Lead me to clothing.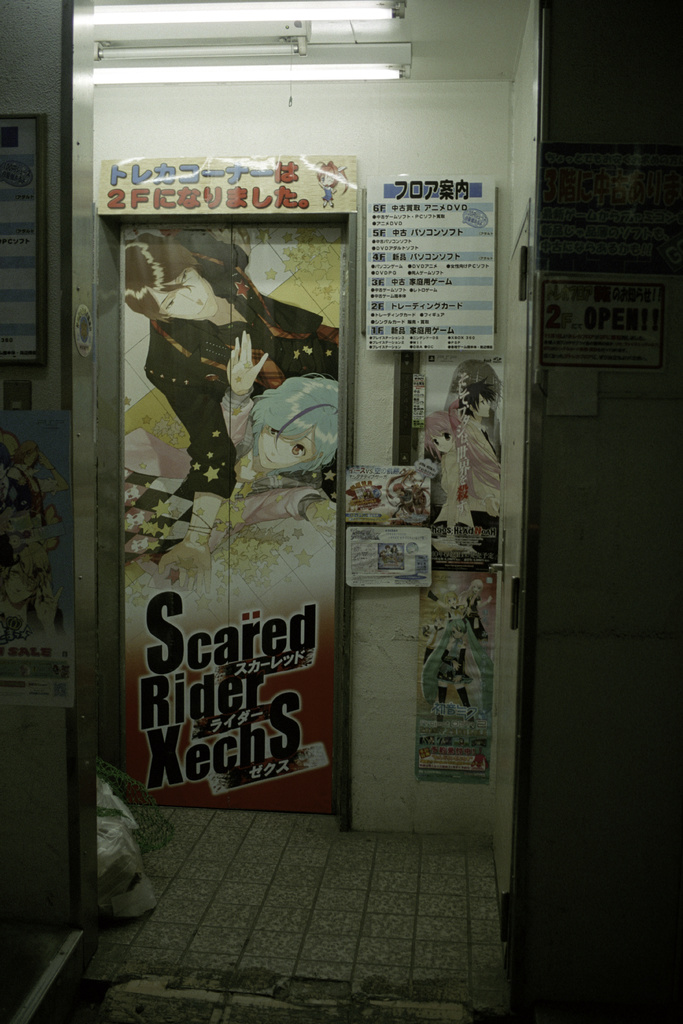
Lead to [142,291,336,499].
